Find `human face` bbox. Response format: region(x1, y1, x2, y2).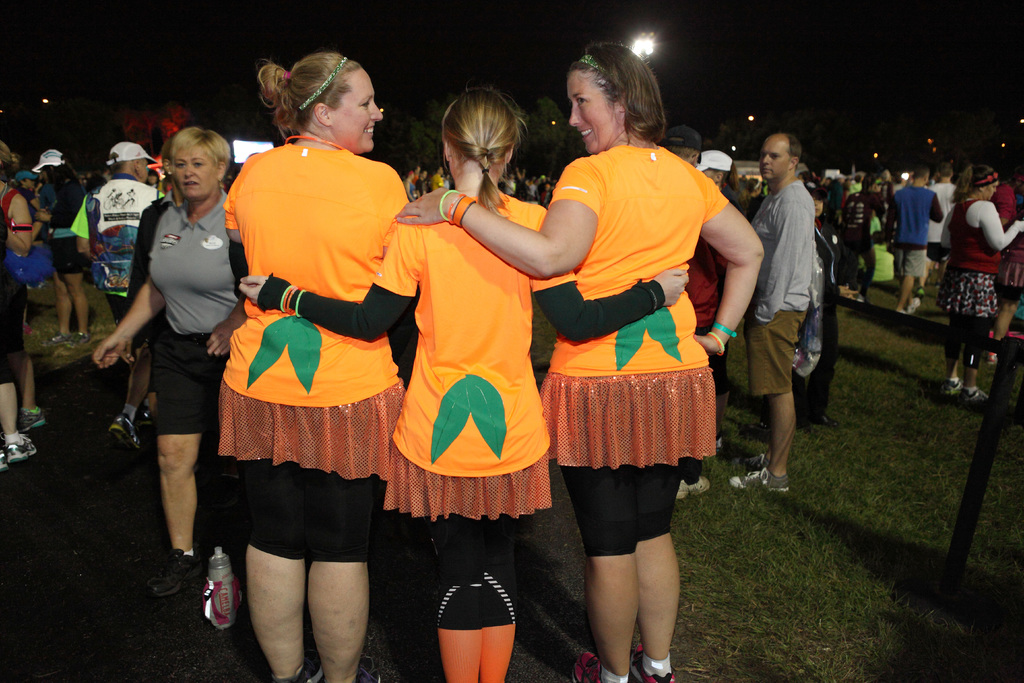
region(566, 73, 619, 153).
